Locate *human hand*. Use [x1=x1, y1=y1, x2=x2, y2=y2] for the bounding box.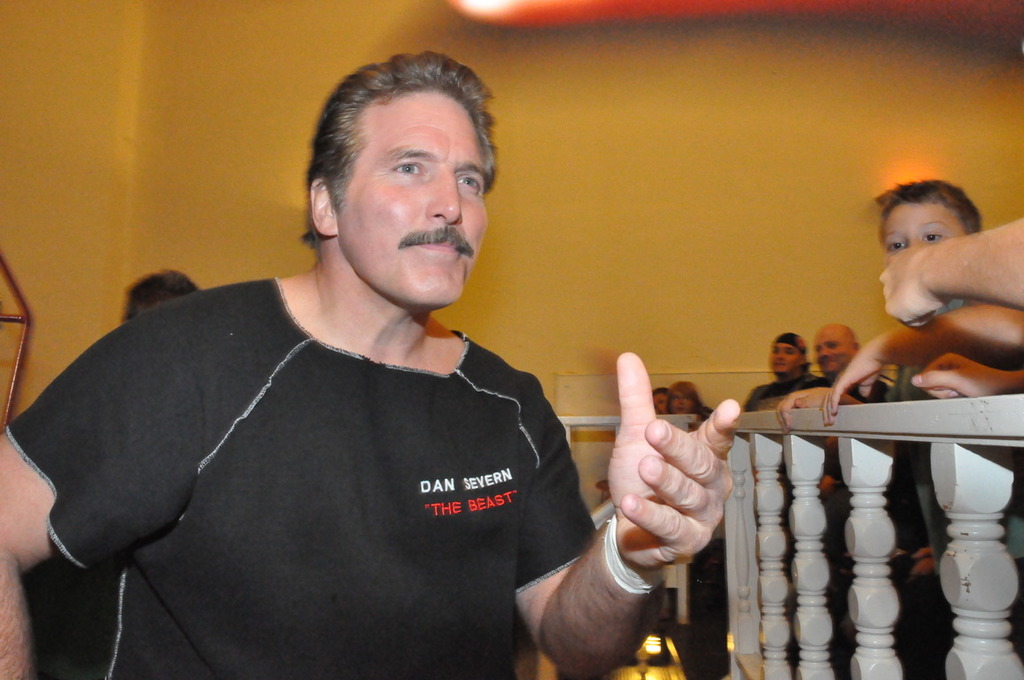
[x1=909, y1=352, x2=1011, y2=398].
